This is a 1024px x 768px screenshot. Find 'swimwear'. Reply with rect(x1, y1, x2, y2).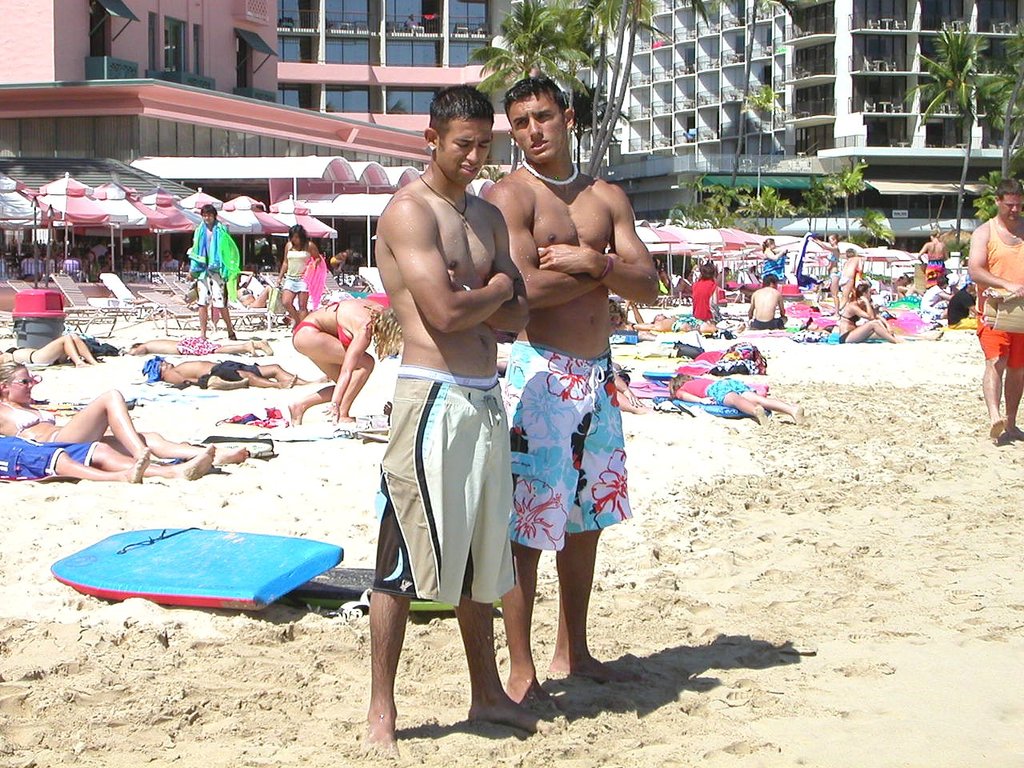
rect(322, 298, 354, 346).
